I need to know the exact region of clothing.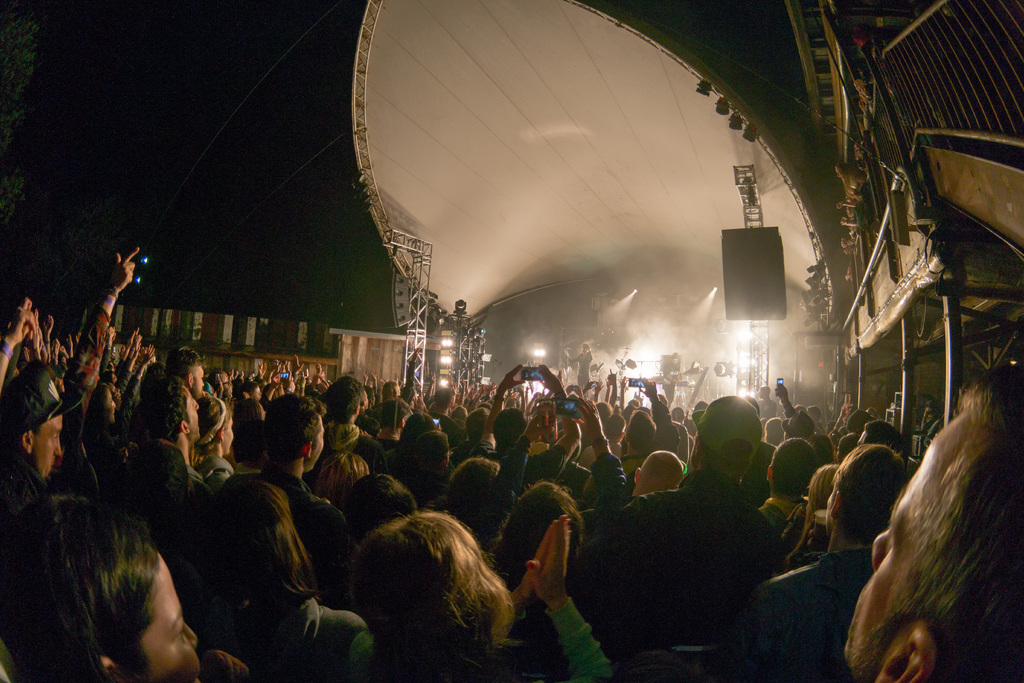
Region: bbox(205, 604, 378, 682).
